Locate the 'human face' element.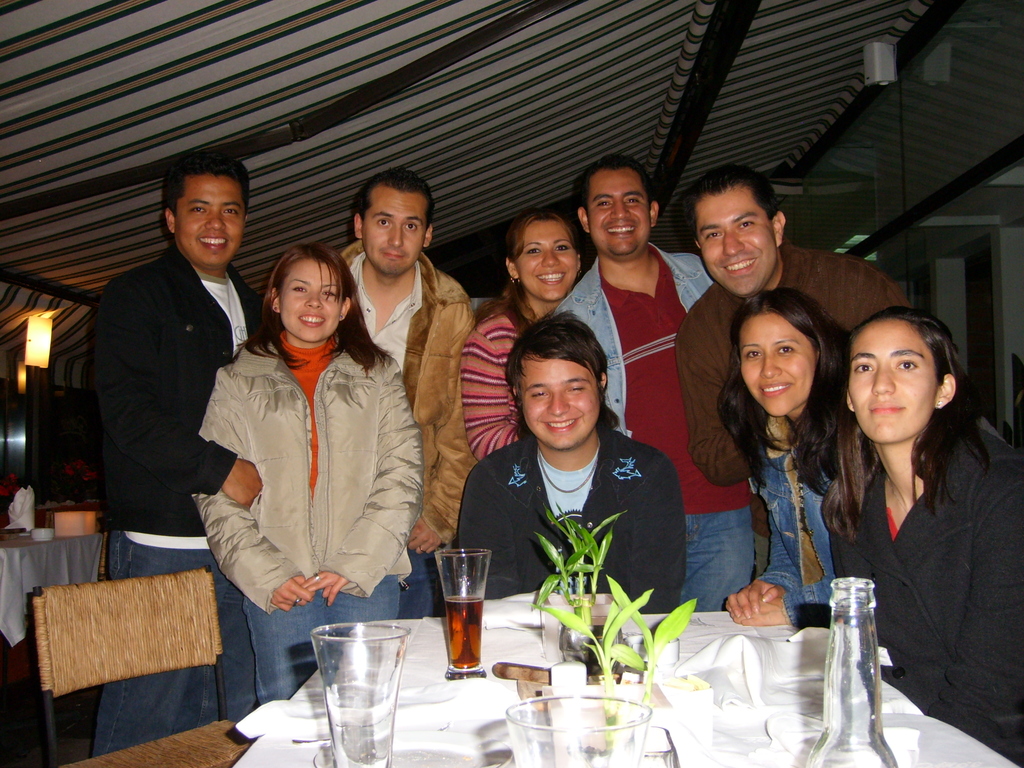
Element bbox: BBox(849, 319, 936, 440).
